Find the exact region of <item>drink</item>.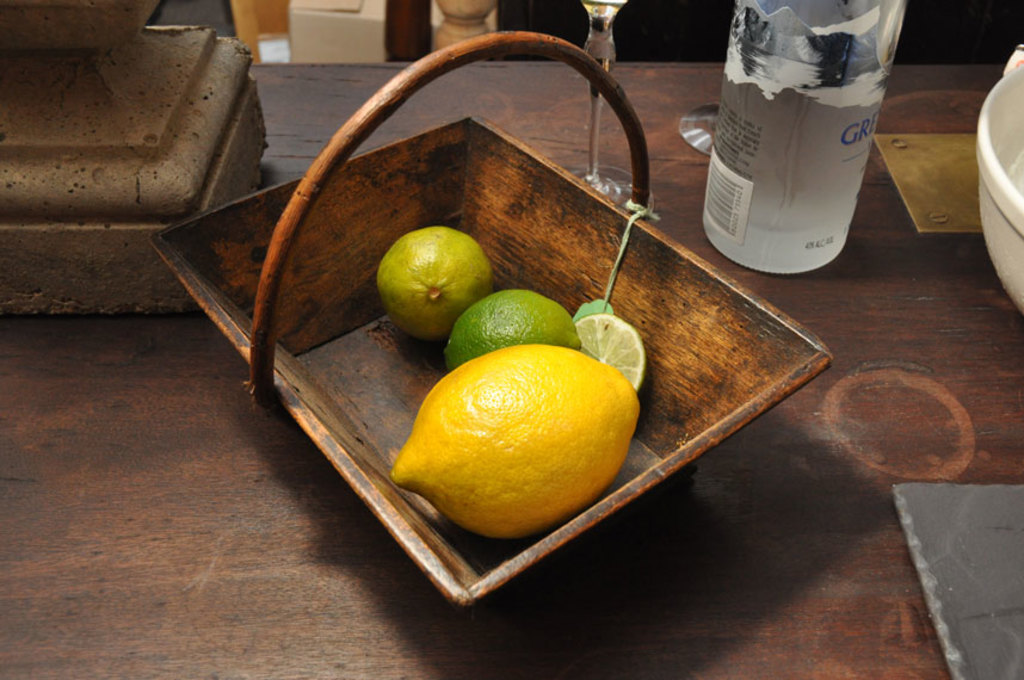
Exact region: [x1=703, y1=0, x2=908, y2=277].
